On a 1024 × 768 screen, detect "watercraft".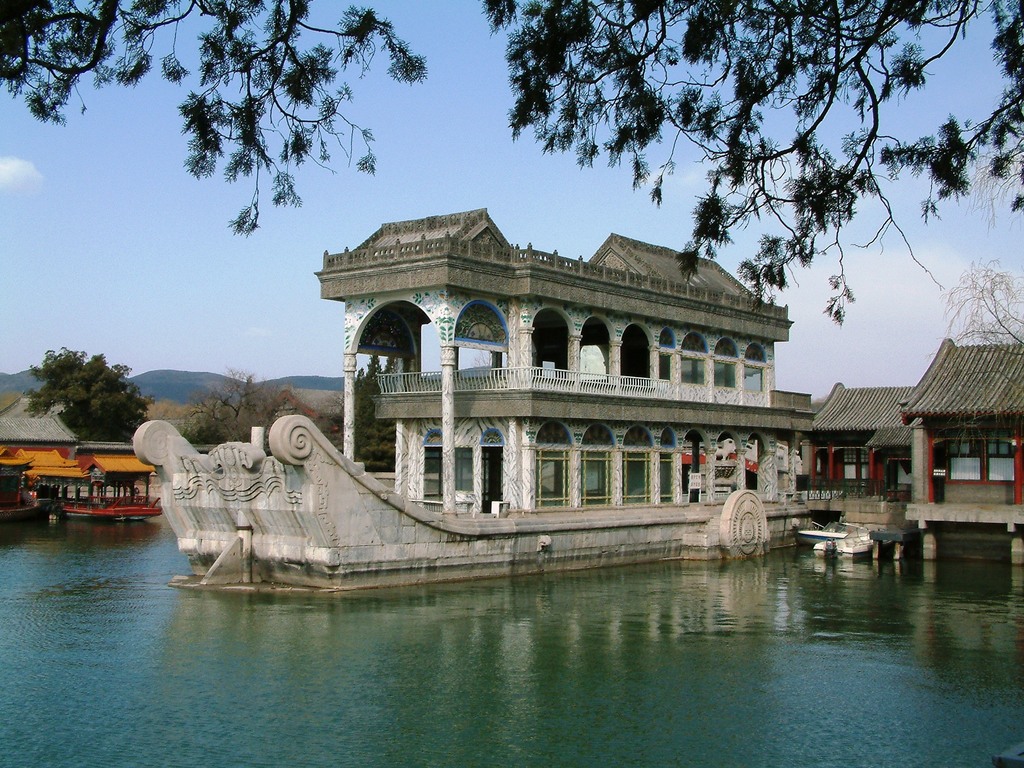
pyautogui.locateOnScreen(163, 295, 817, 561).
